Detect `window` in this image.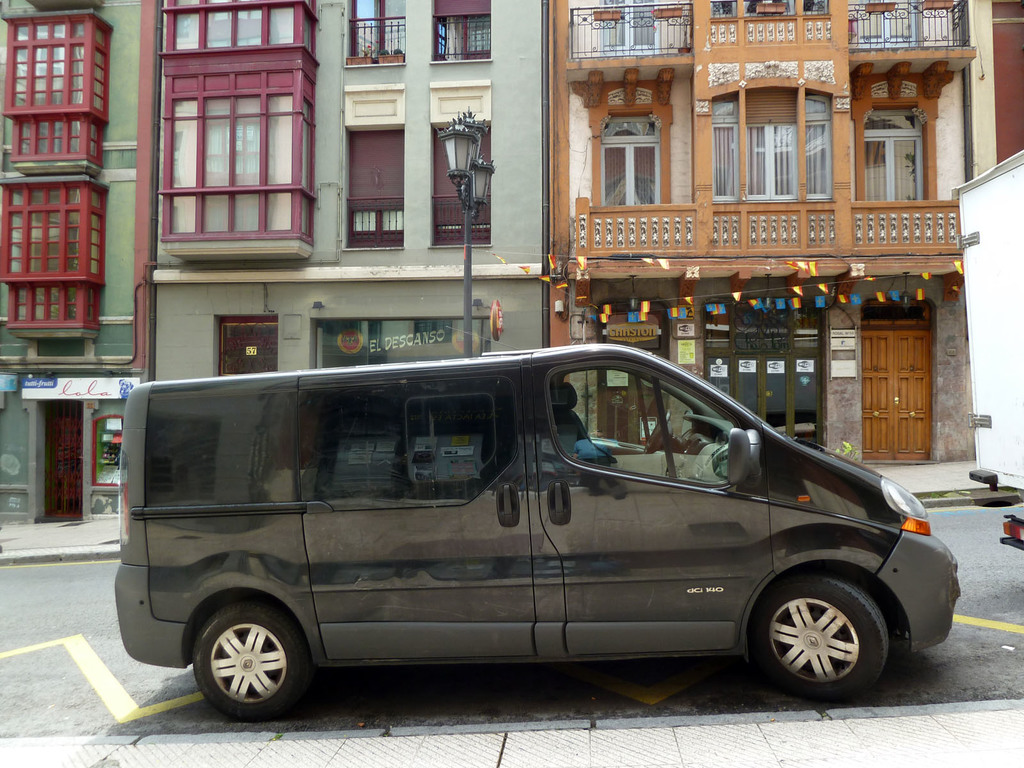
Detection: 168/0/307/49.
